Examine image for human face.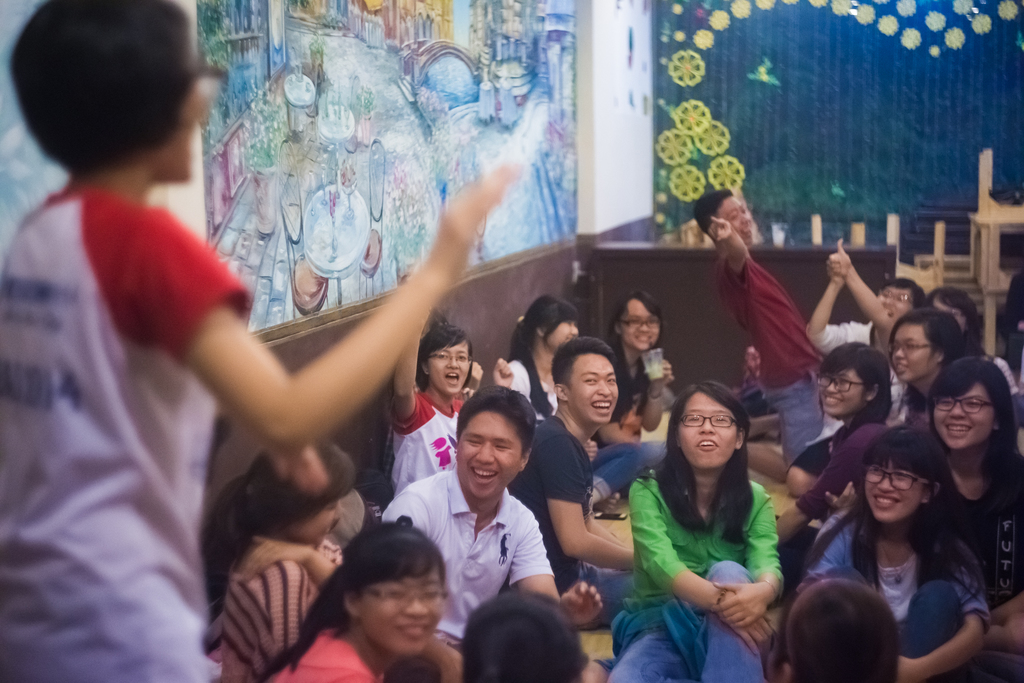
Examination result: crop(291, 498, 347, 545).
